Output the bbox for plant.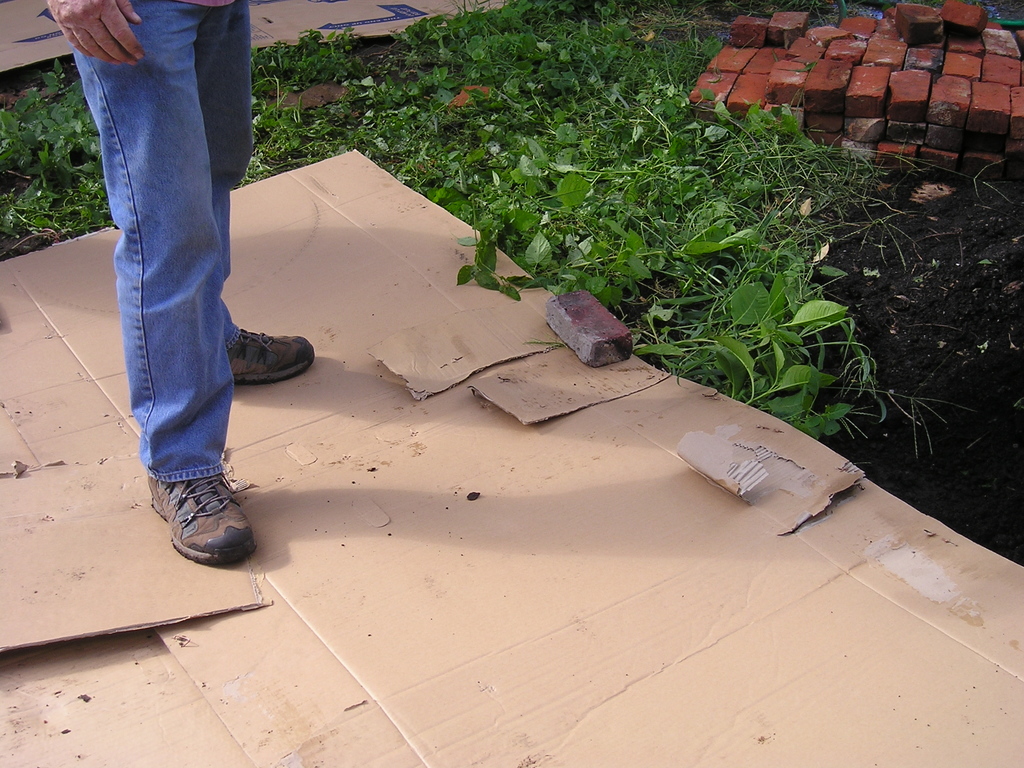
<bbox>680, 268, 870, 426</bbox>.
